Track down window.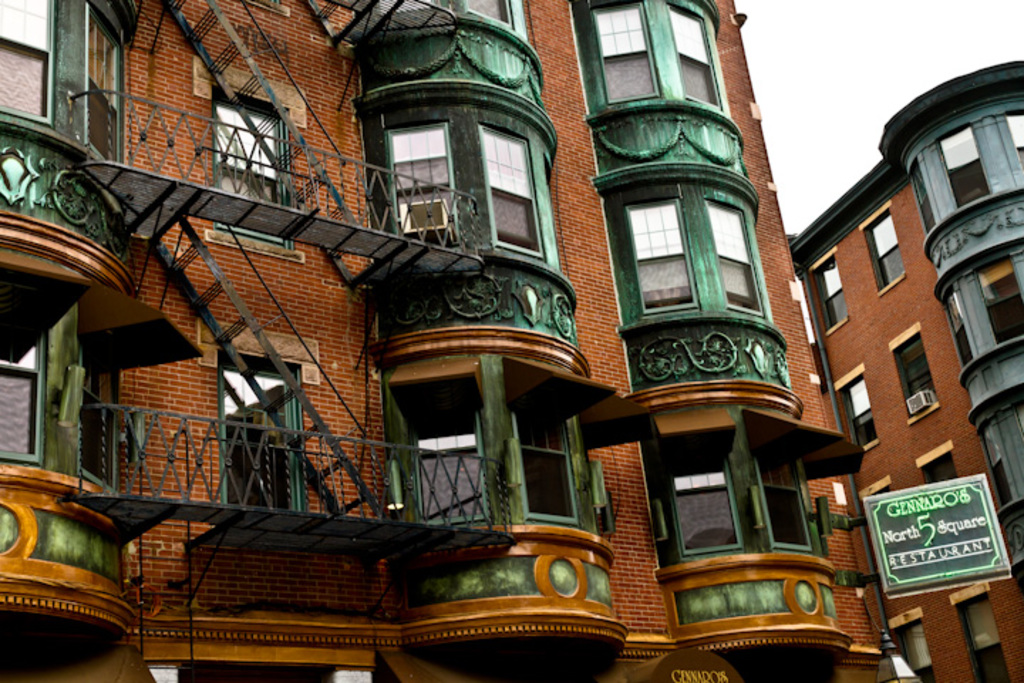
Tracked to bbox=[944, 287, 981, 373].
